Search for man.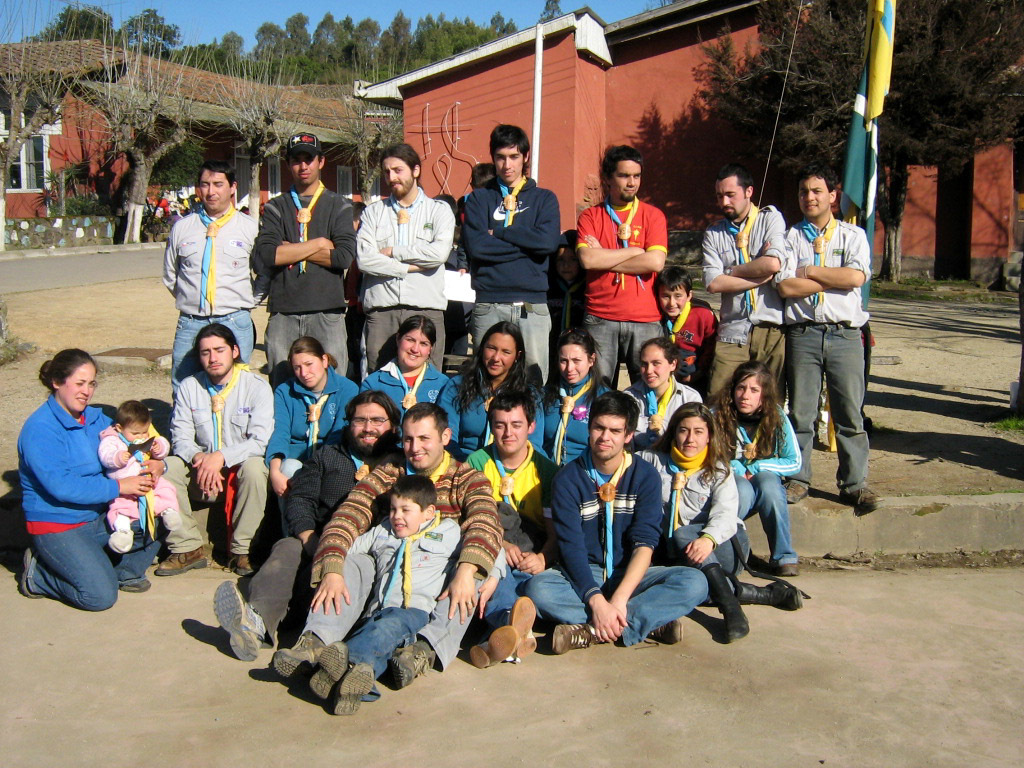
Found at bbox=[344, 141, 455, 373].
